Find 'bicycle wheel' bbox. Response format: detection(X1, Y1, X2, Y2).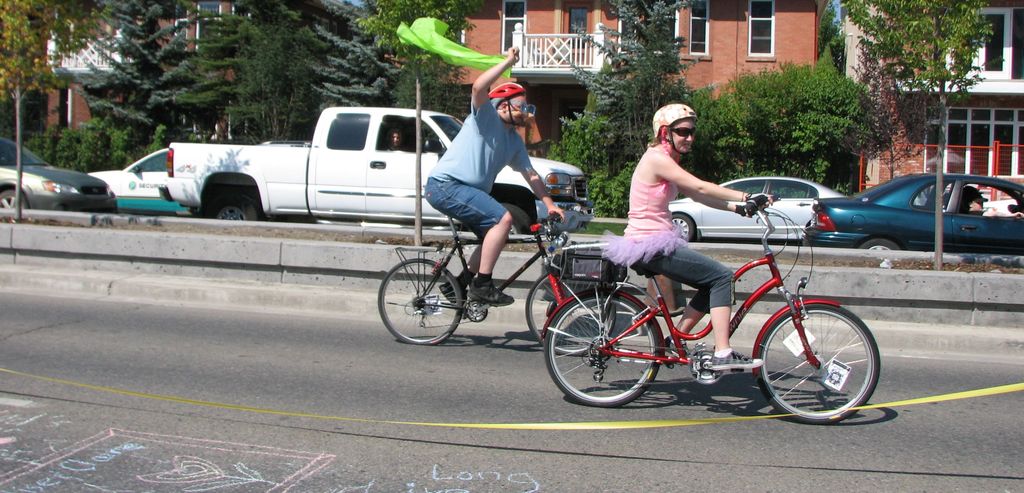
detection(523, 266, 615, 361).
